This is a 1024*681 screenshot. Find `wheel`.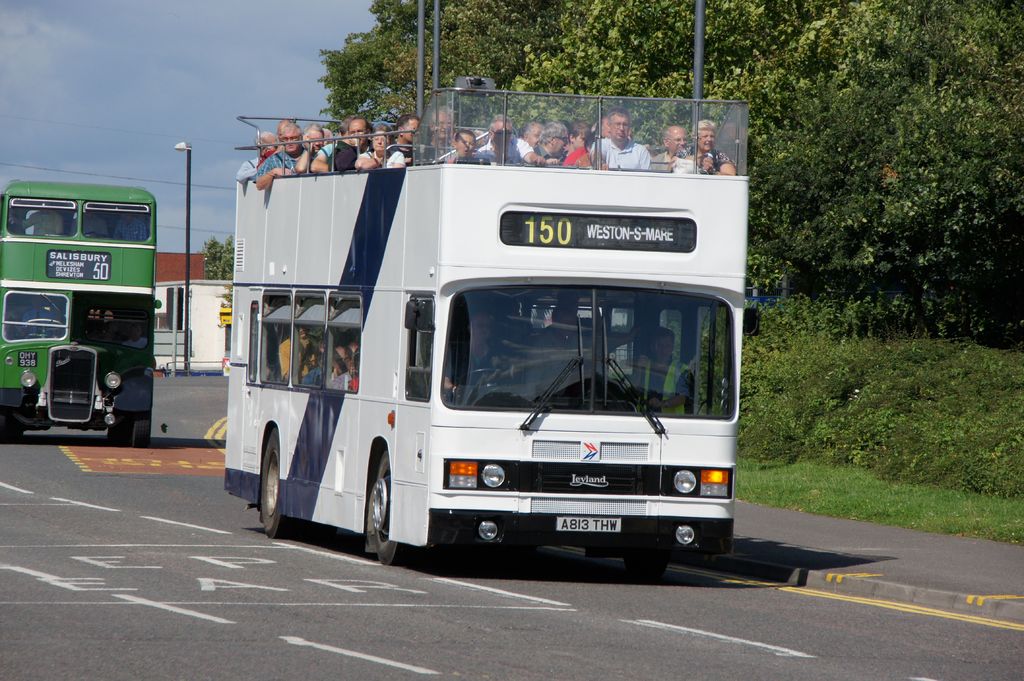
Bounding box: 130 411 152 446.
